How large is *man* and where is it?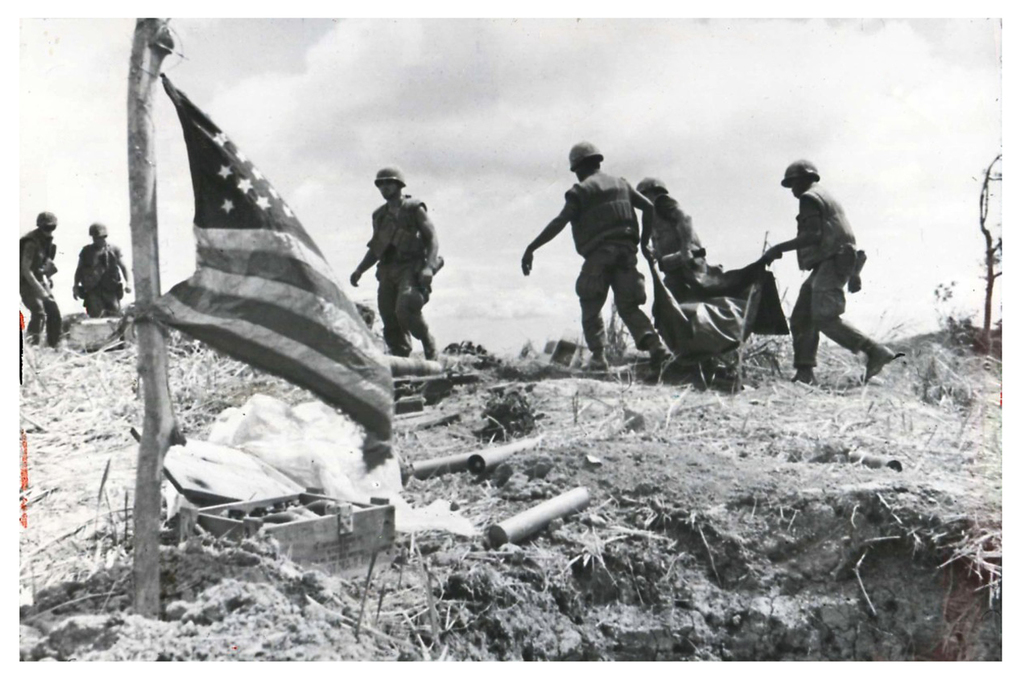
Bounding box: [351,158,434,369].
